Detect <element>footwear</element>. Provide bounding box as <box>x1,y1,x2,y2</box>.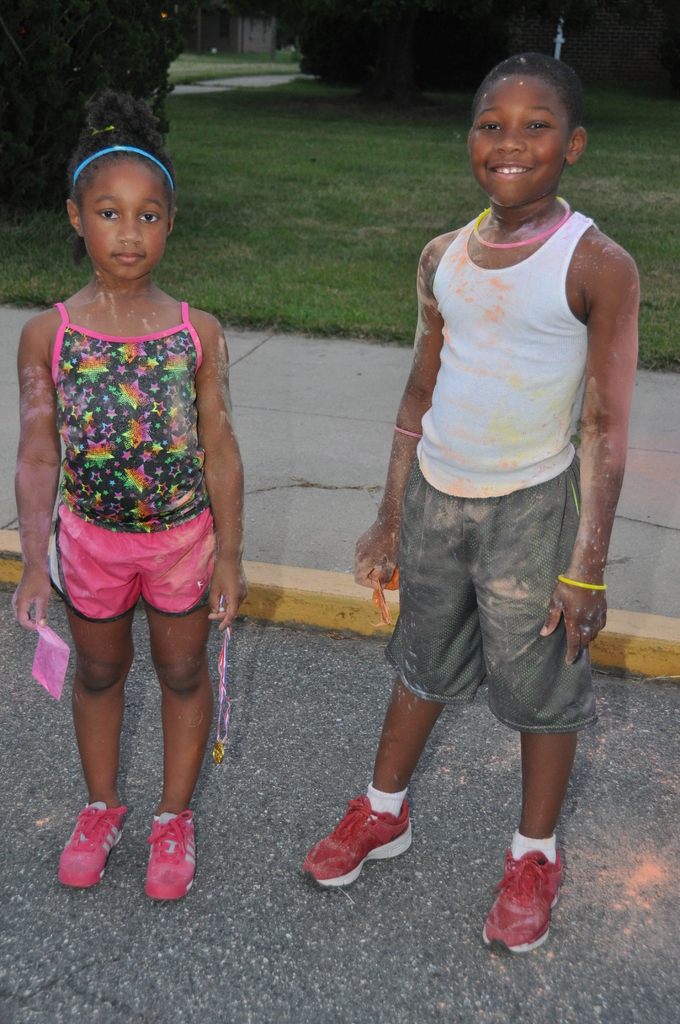
<box>304,794,419,908</box>.
